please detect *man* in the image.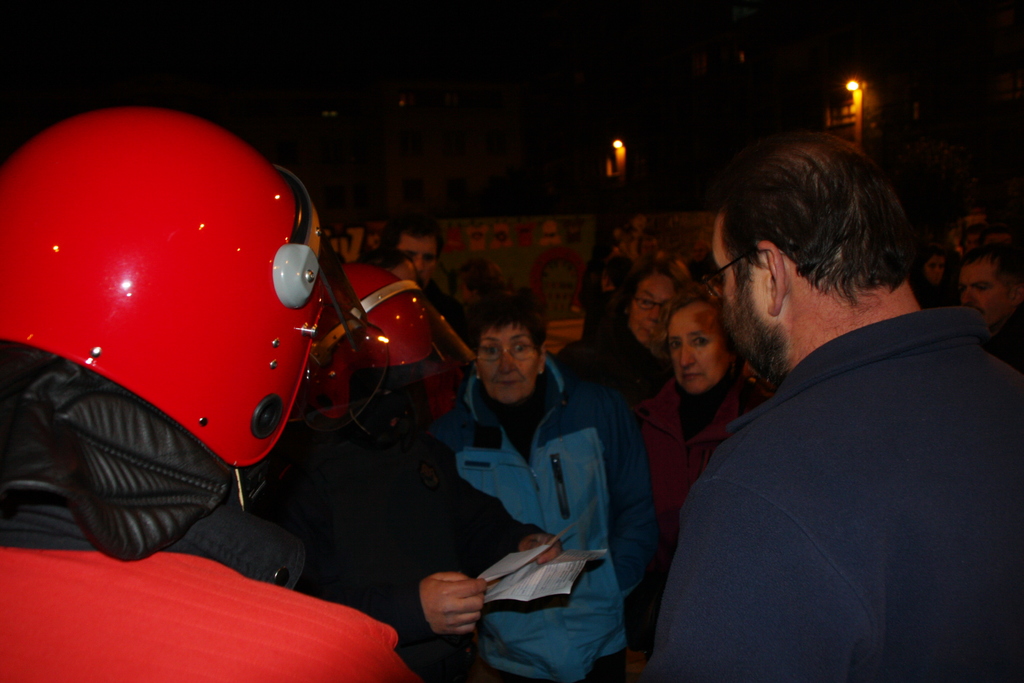
{"left": 960, "top": 237, "right": 1023, "bottom": 370}.
